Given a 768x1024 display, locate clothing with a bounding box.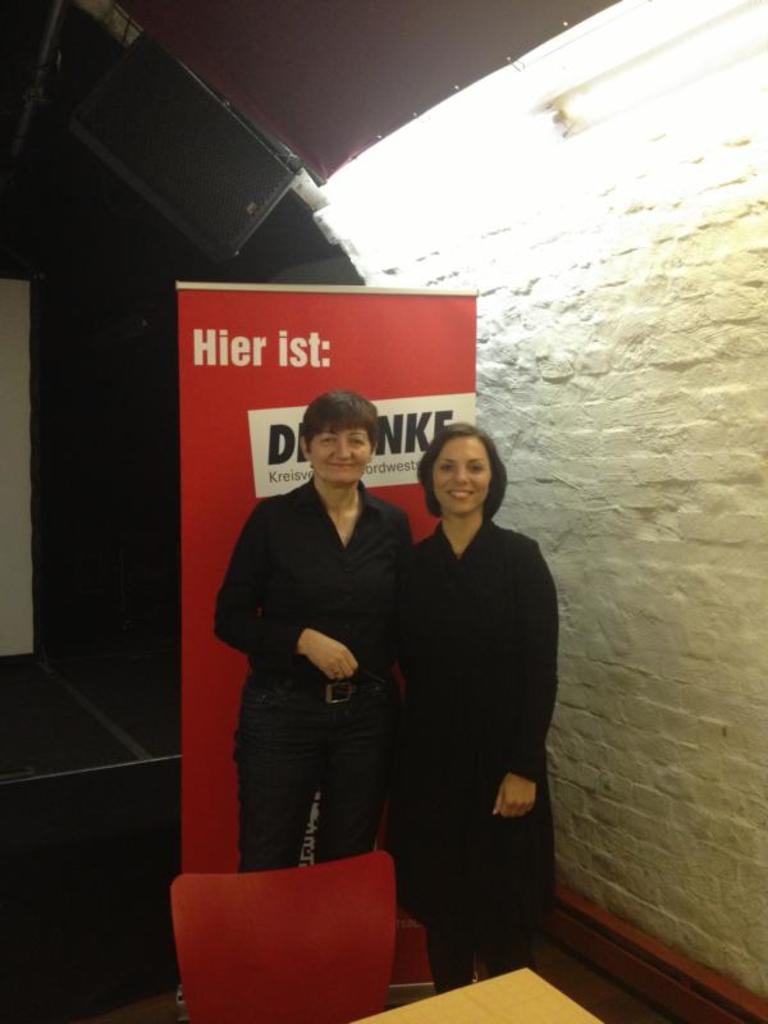
Located: 387/526/584/934.
